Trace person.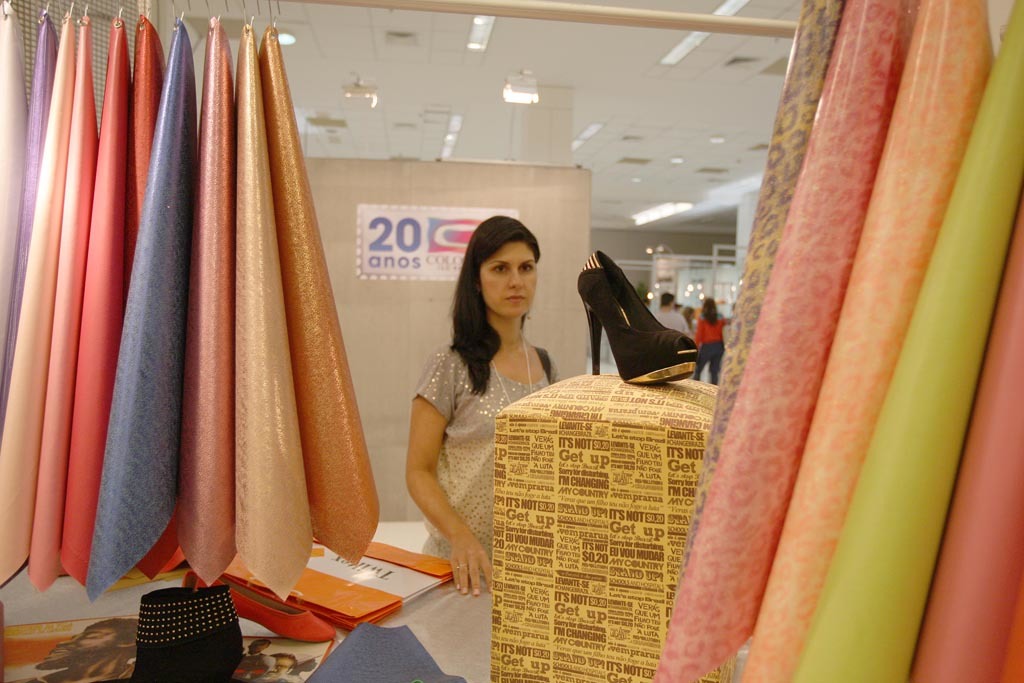
Traced to 376 187 557 643.
